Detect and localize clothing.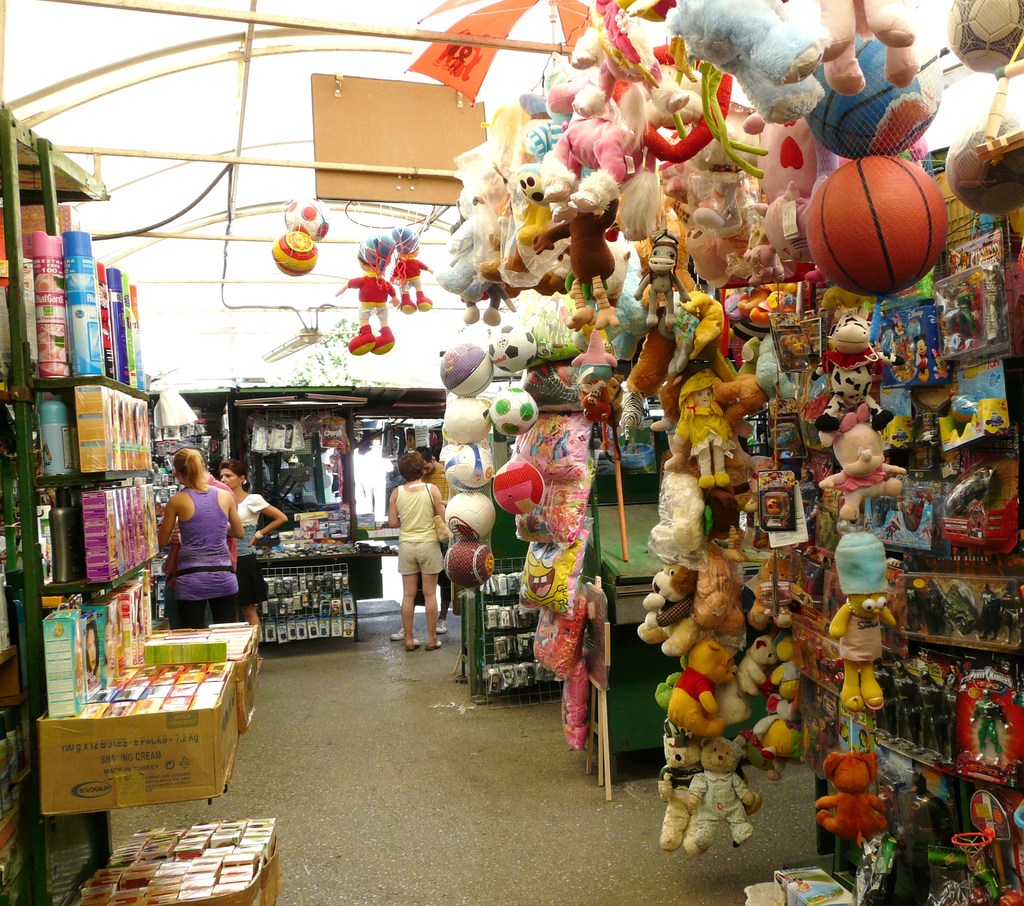
Localized at 236:486:269:616.
